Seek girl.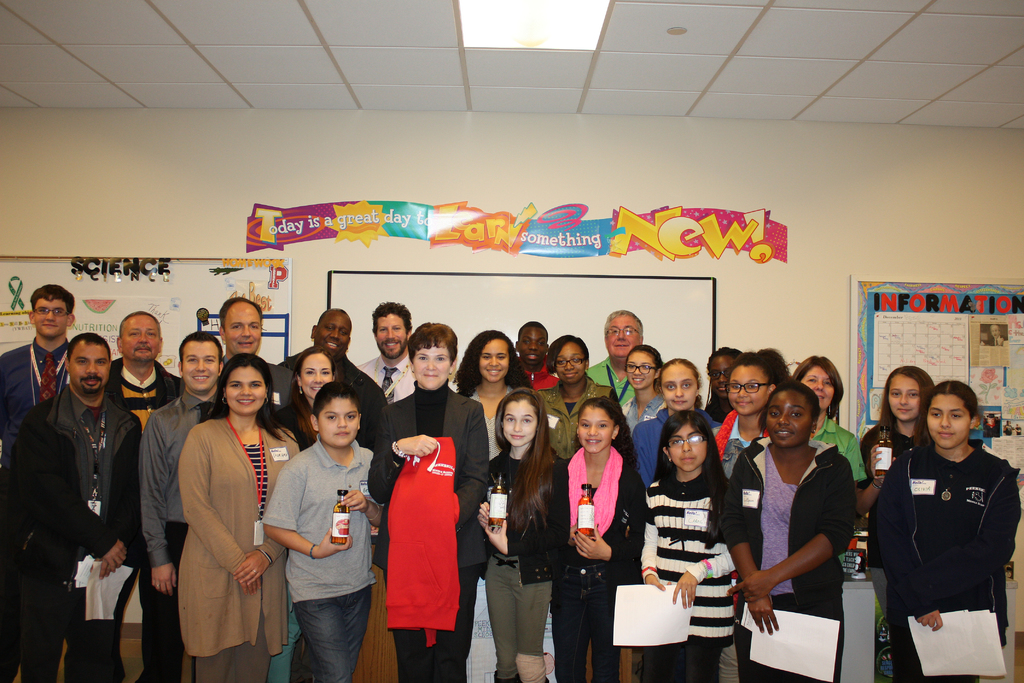
crop(474, 389, 568, 682).
